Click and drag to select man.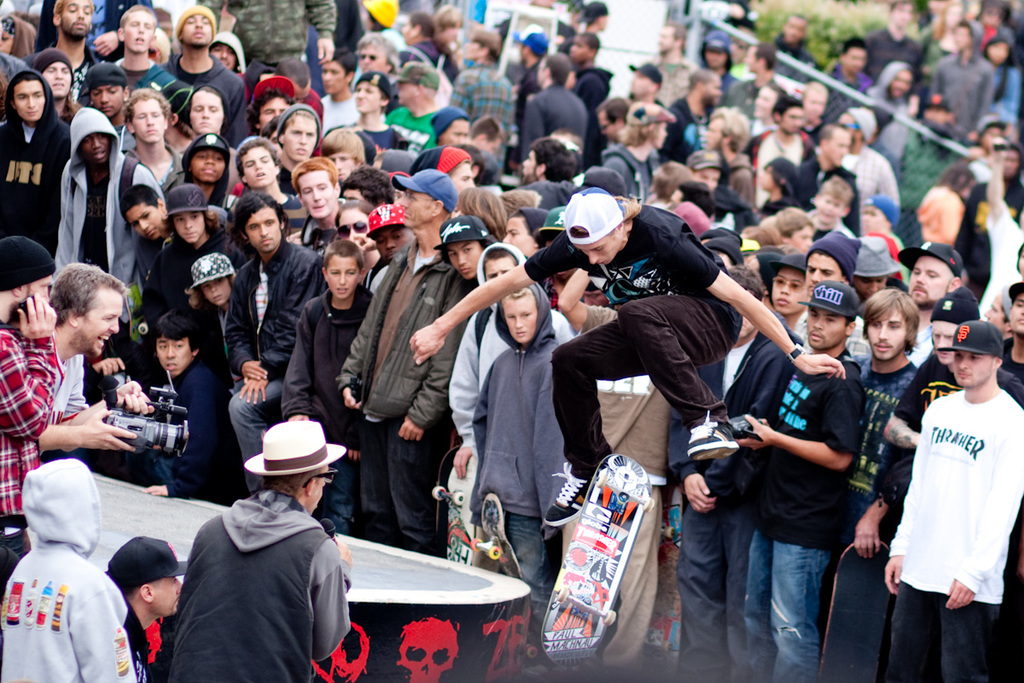
Selection: [121,92,187,202].
